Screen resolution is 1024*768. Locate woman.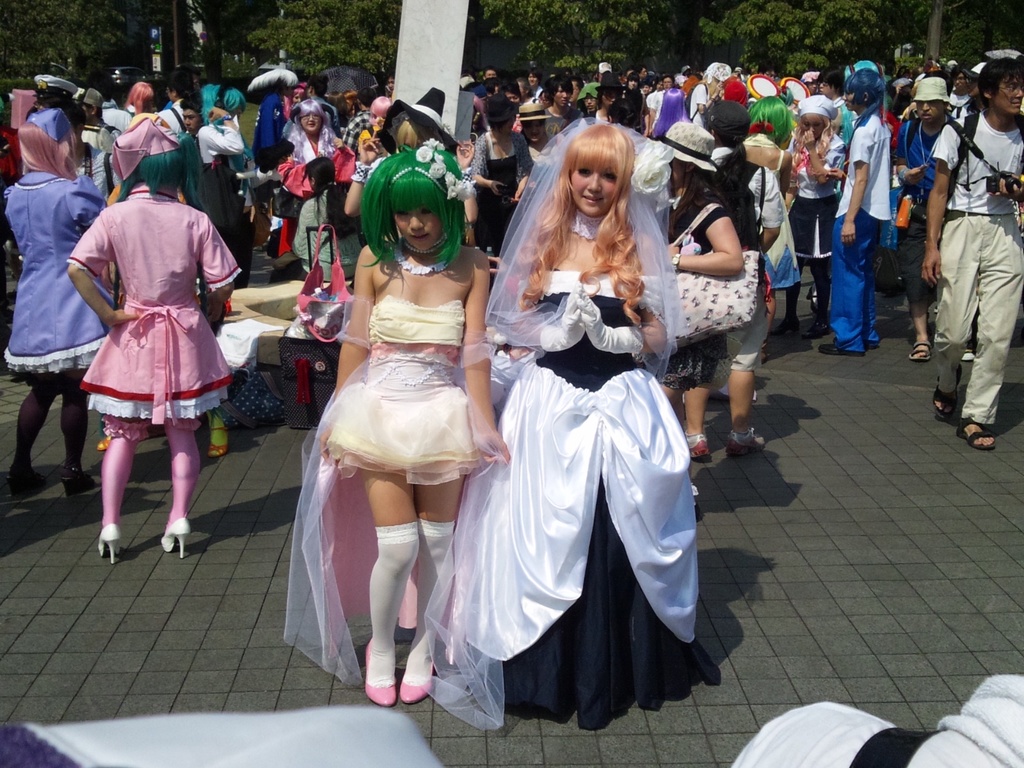
<bbox>3, 106, 108, 494</bbox>.
